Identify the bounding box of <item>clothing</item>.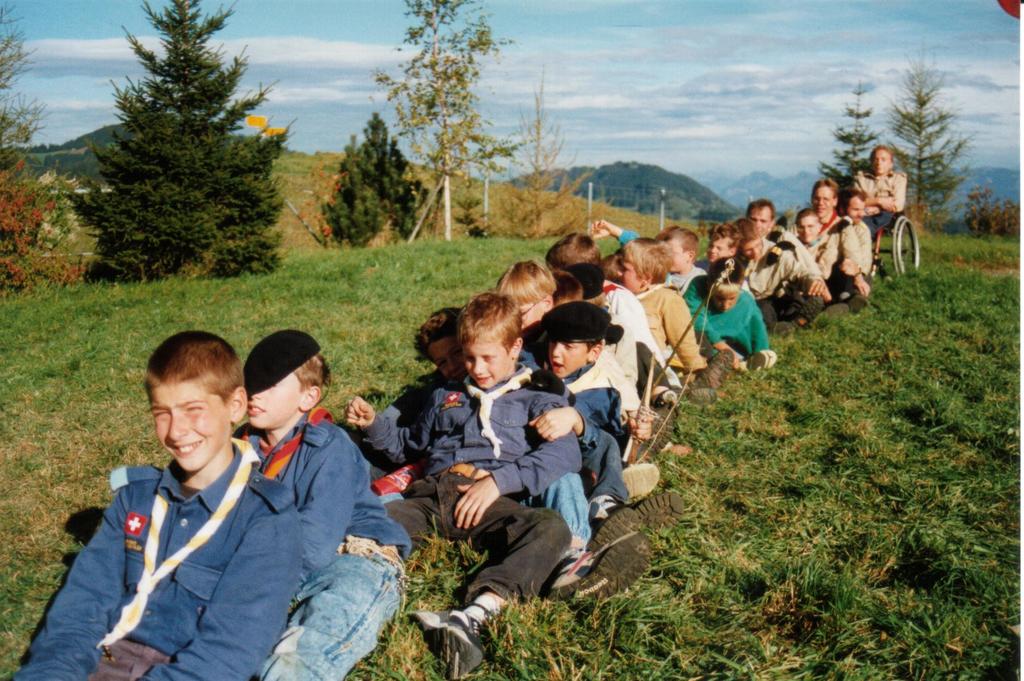
region(598, 275, 670, 407).
